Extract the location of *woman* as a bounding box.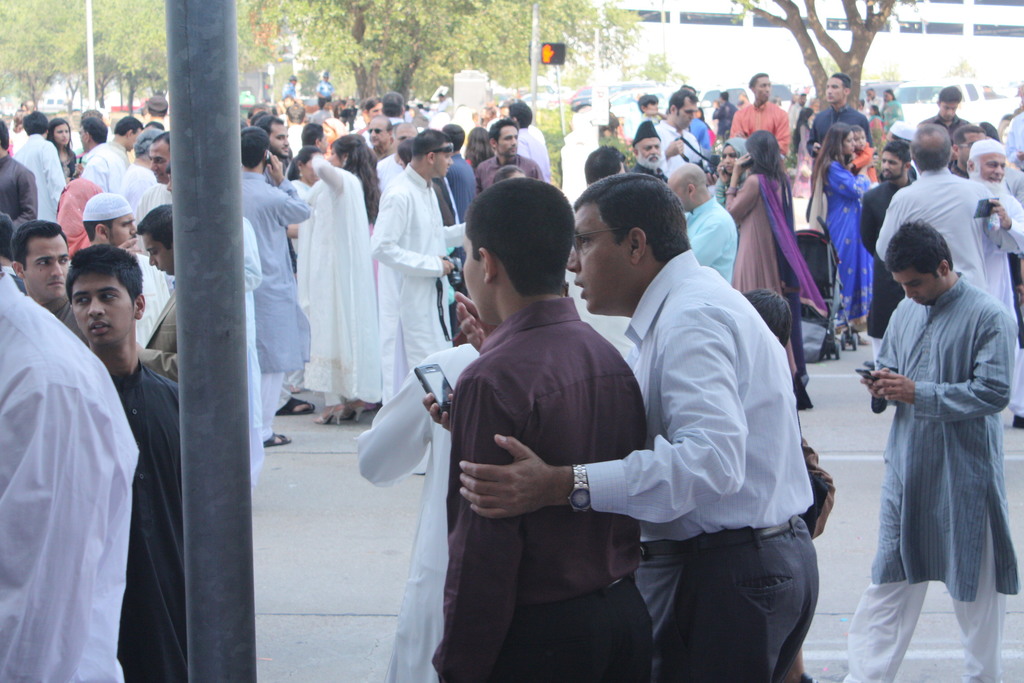
BBox(810, 134, 879, 343).
